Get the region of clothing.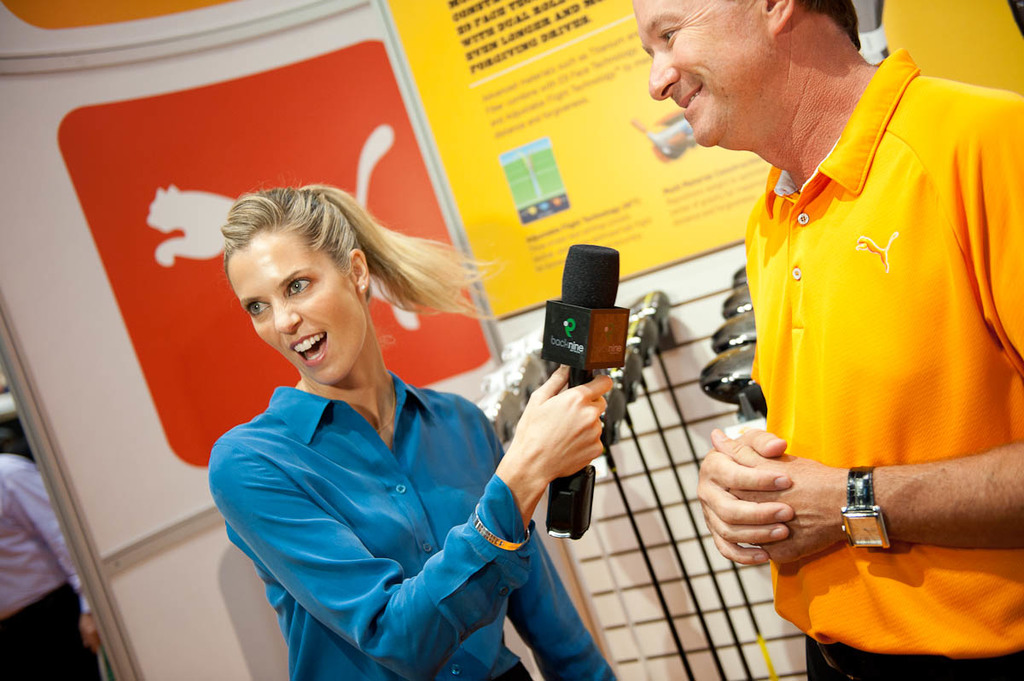
[x1=0, y1=454, x2=87, y2=678].
